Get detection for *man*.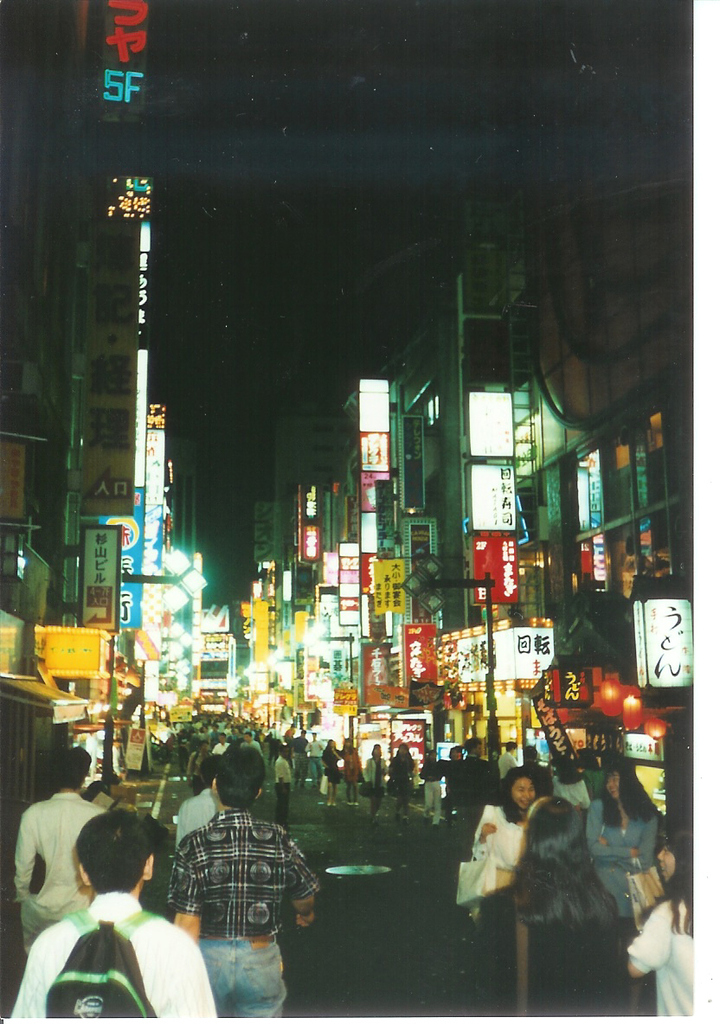
Detection: bbox=(449, 733, 498, 836).
